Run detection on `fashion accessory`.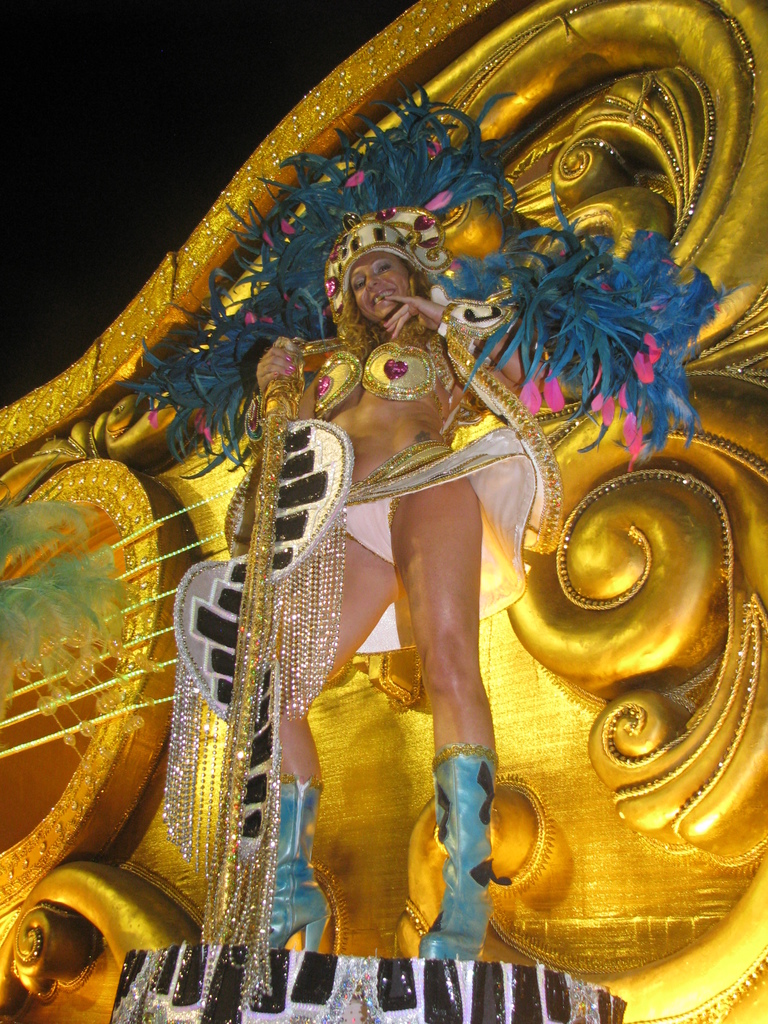
Result: [419,743,501,963].
